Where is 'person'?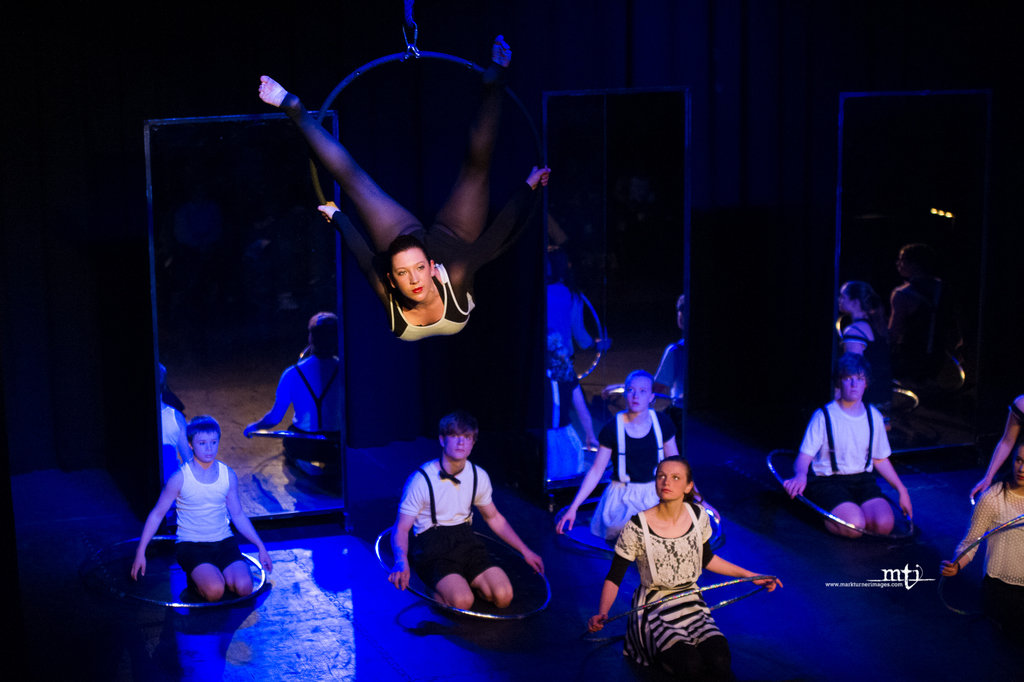
(134, 410, 275, 592).
